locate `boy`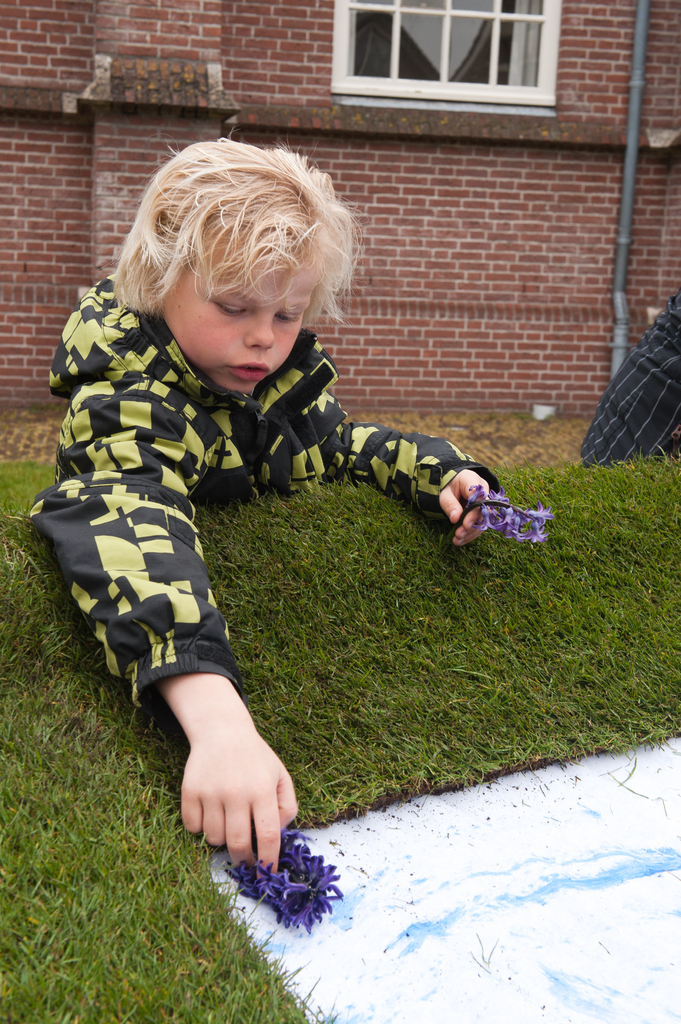
<region>14, 116, 504, 862</region>
